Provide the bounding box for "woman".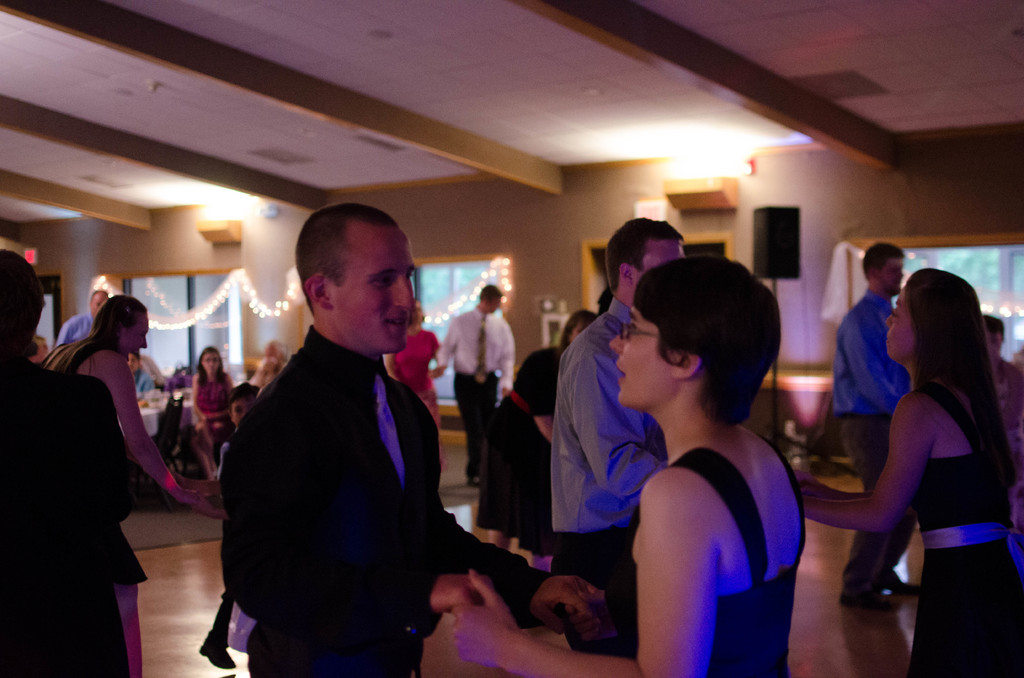
box(192, 346, 232, 470).
